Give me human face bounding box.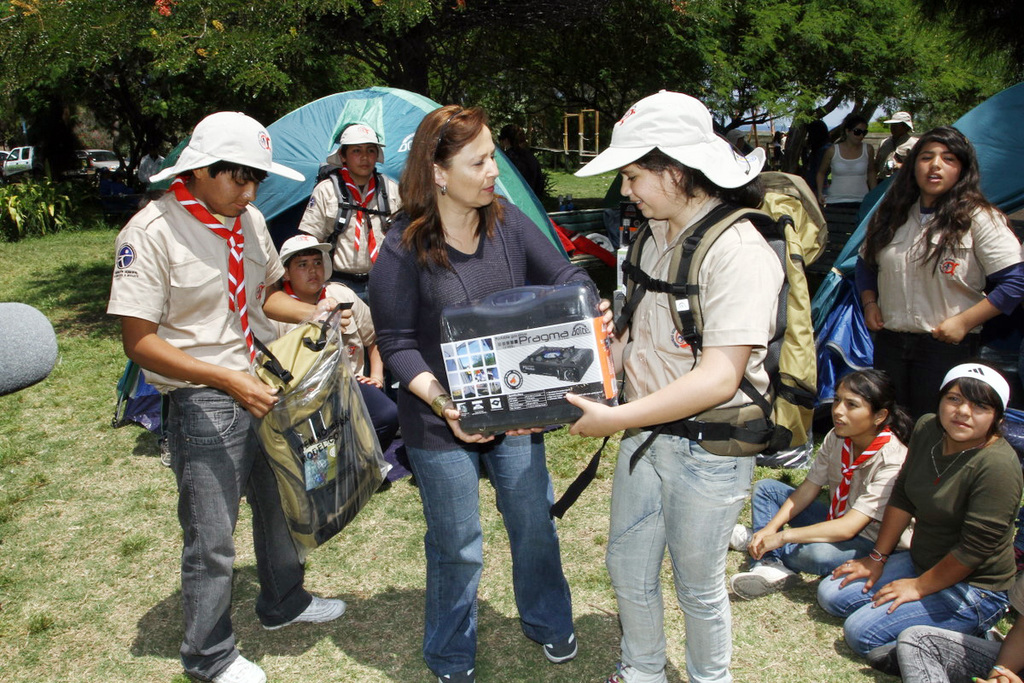
BBox(619, 164, 672, 219).
